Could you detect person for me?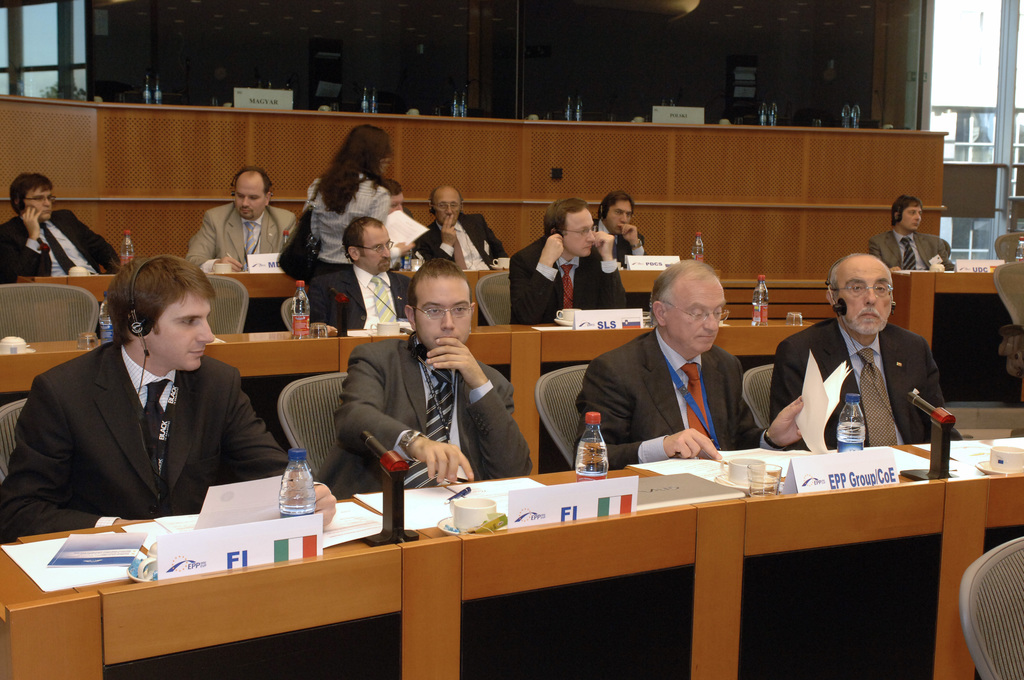
Detection result: locate(868, 193, 957, 270).
